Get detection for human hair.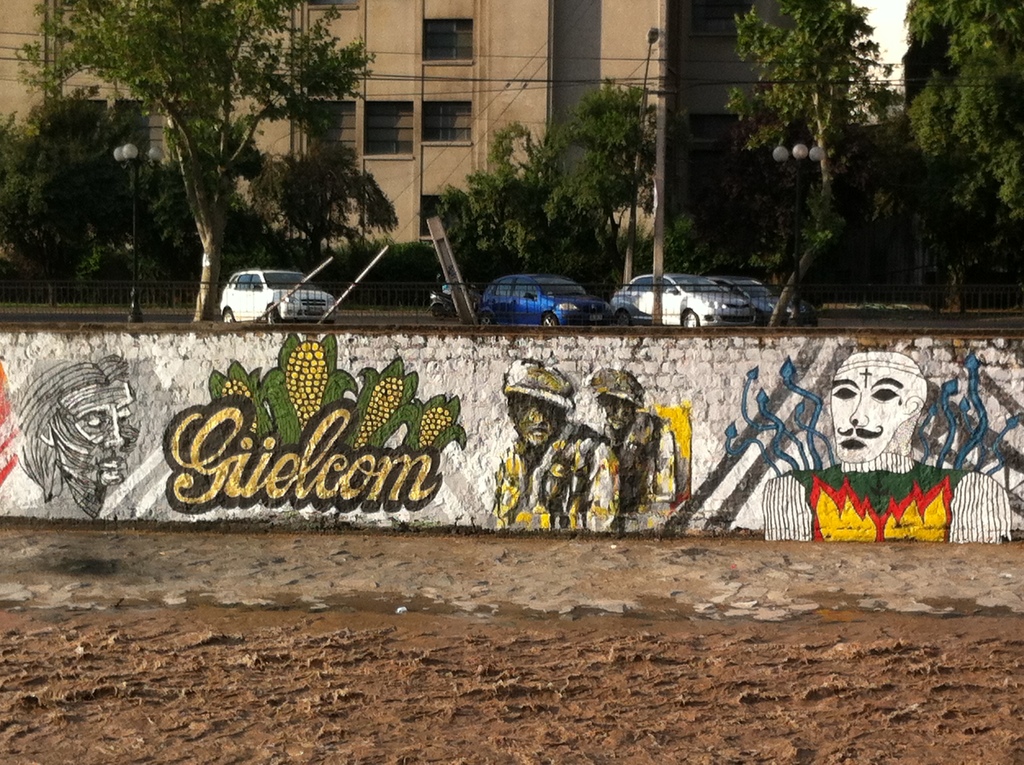
Detection: [left=20, top=346, right=126, bottom=489].
